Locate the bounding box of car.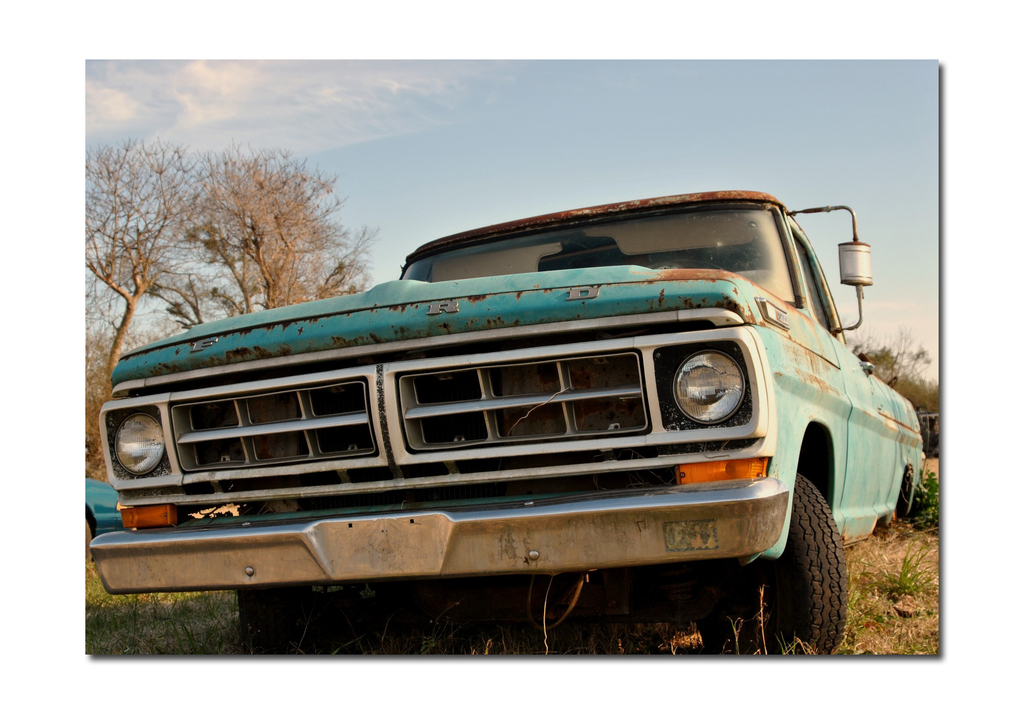
Bounding box: detection(81, 194, 930, 653).
